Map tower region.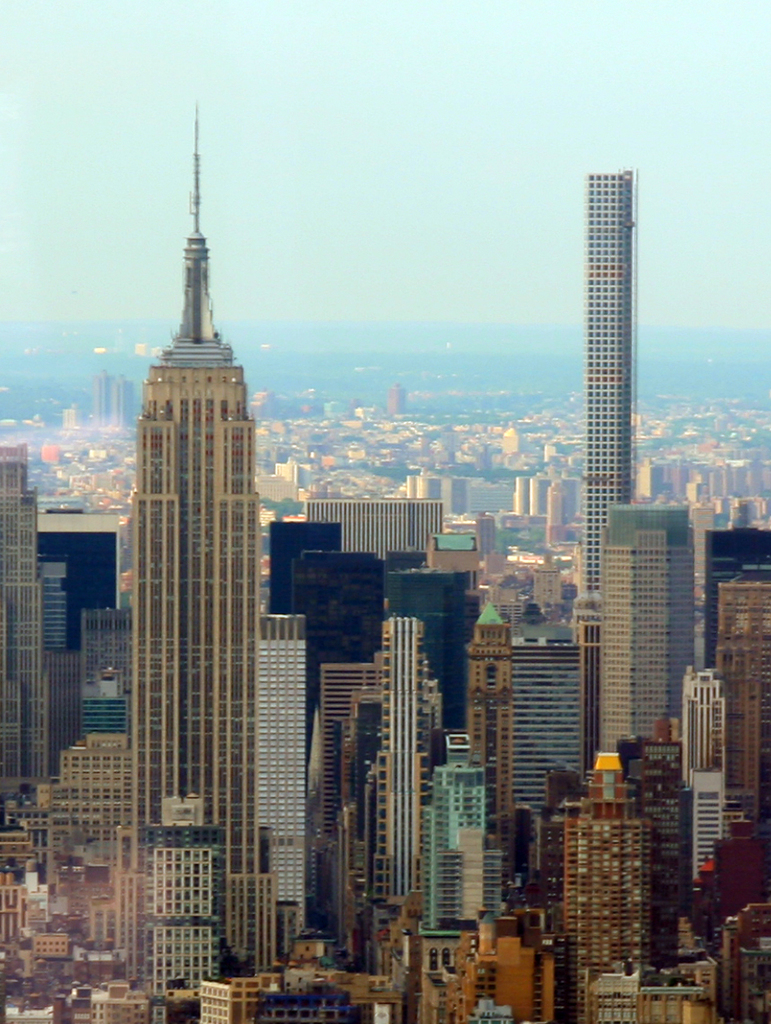
Mapped to box=[311, 604, 460, 961].
